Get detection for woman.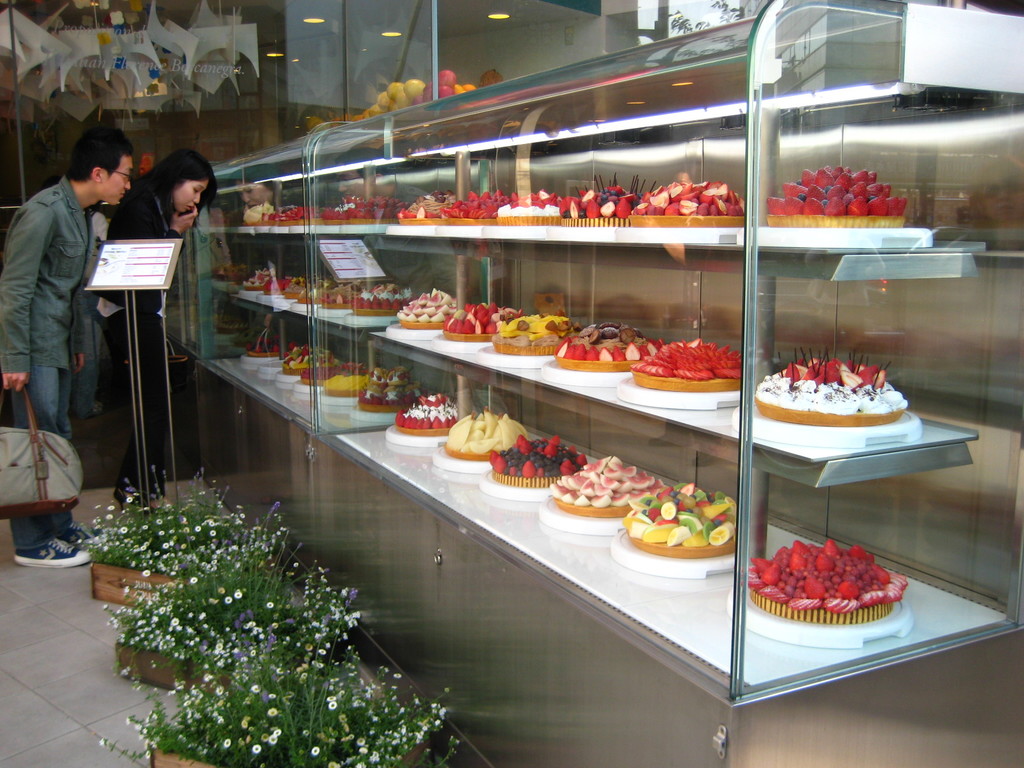
Detection: box(95, 149, 218, 516).
